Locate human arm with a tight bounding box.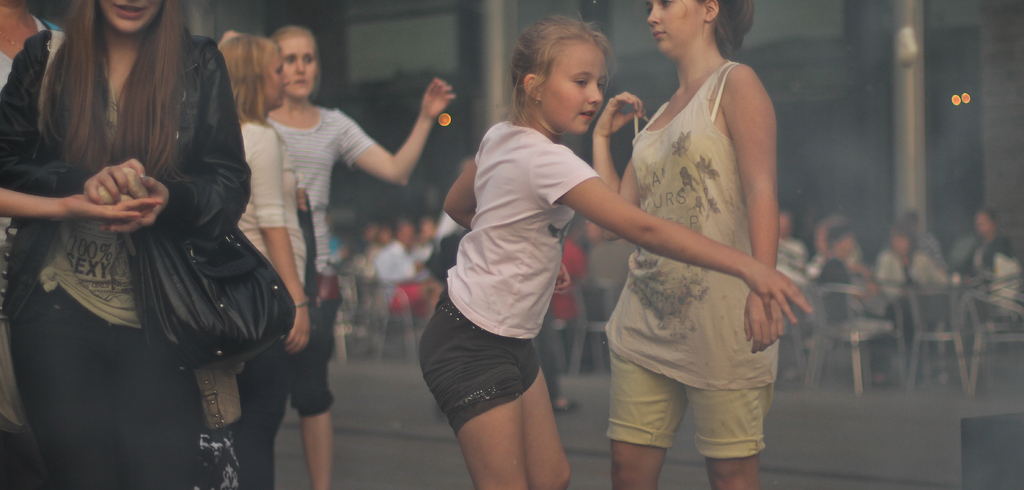
742, 58, 798, 358.
